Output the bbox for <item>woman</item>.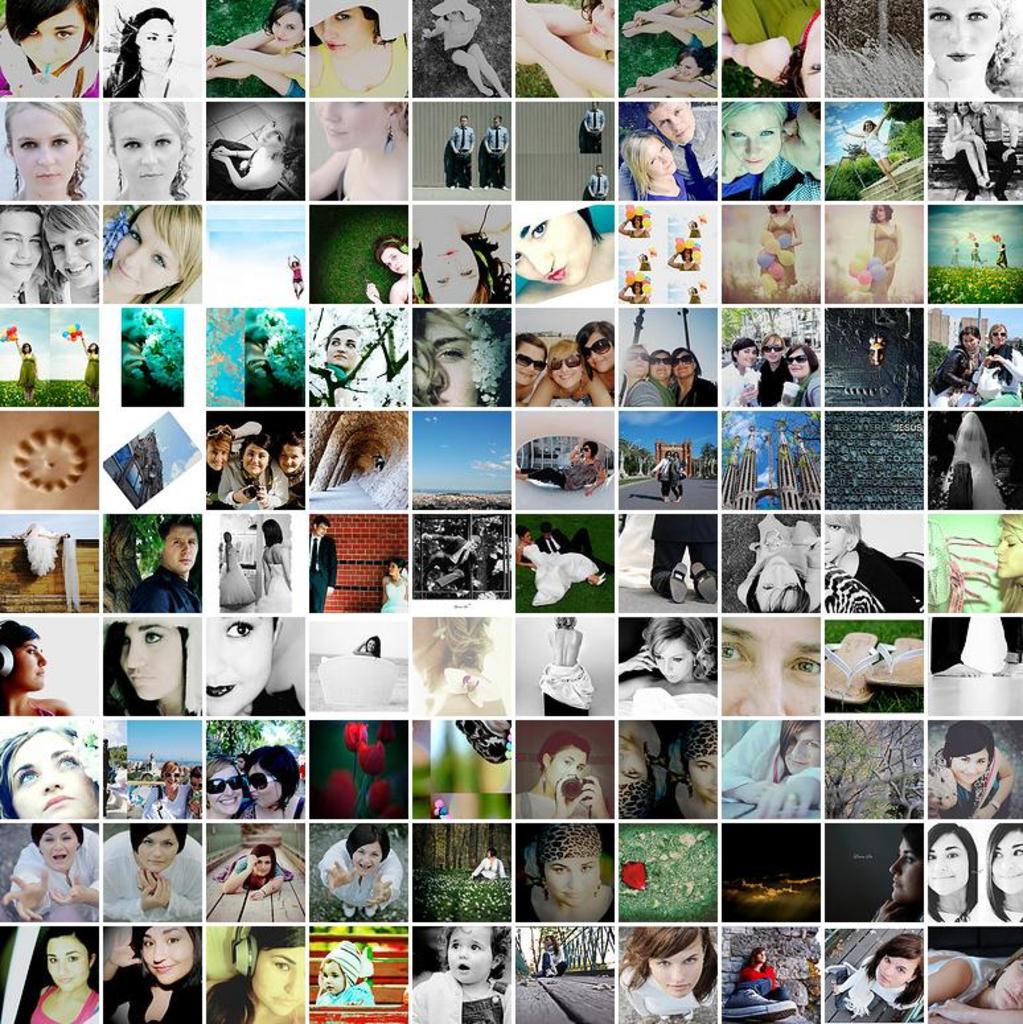
BBox(312, 326, 363, 412).
